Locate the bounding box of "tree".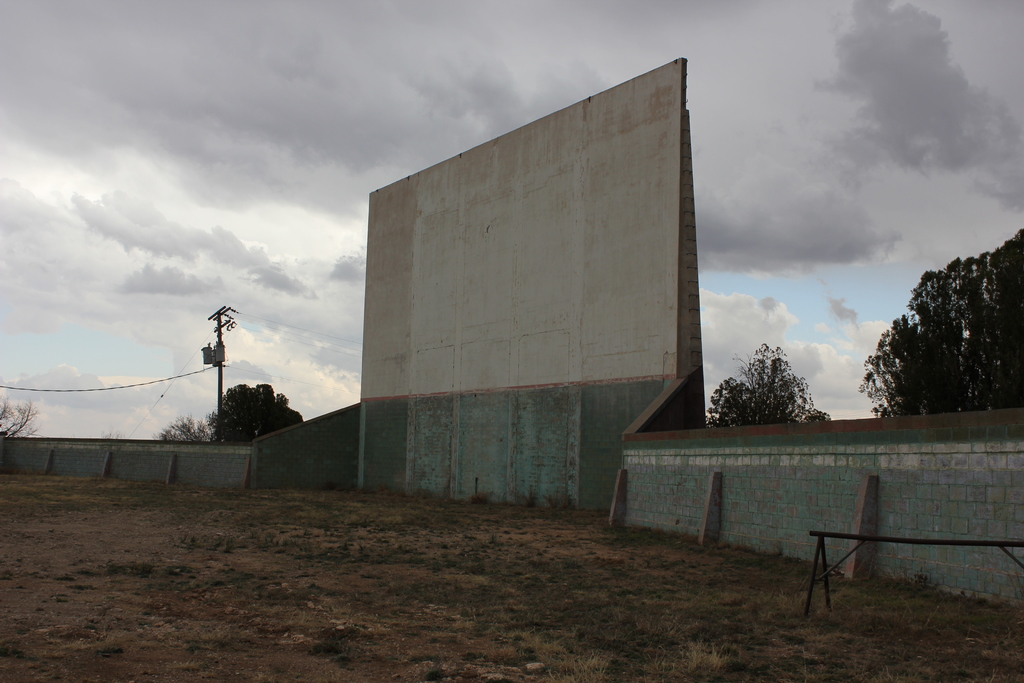
Bounding box: (x1=703, y1=374, x2=820, y2=429).
